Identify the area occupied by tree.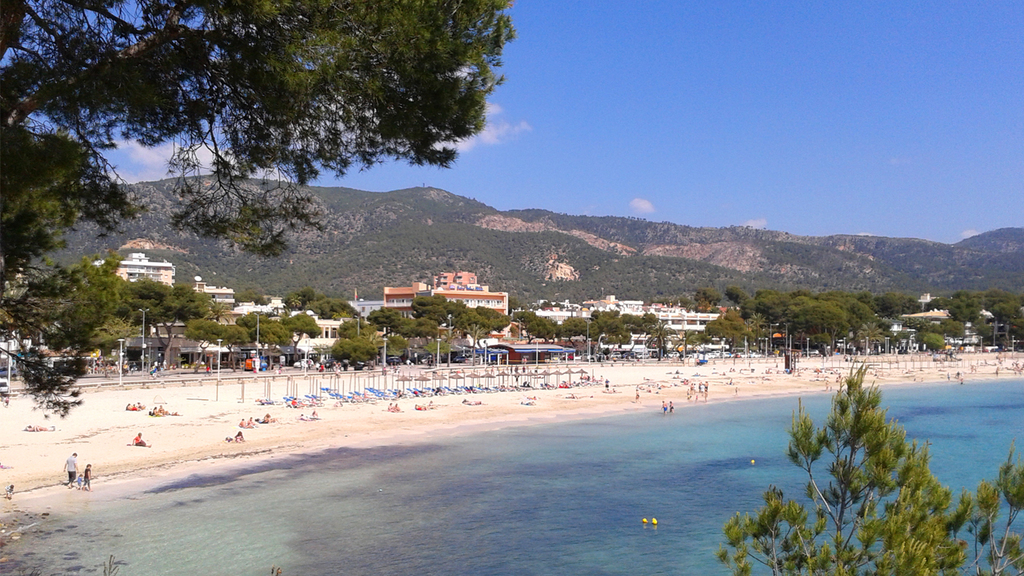
Area: x1=121 y1=278 x2=246 y2=391.
